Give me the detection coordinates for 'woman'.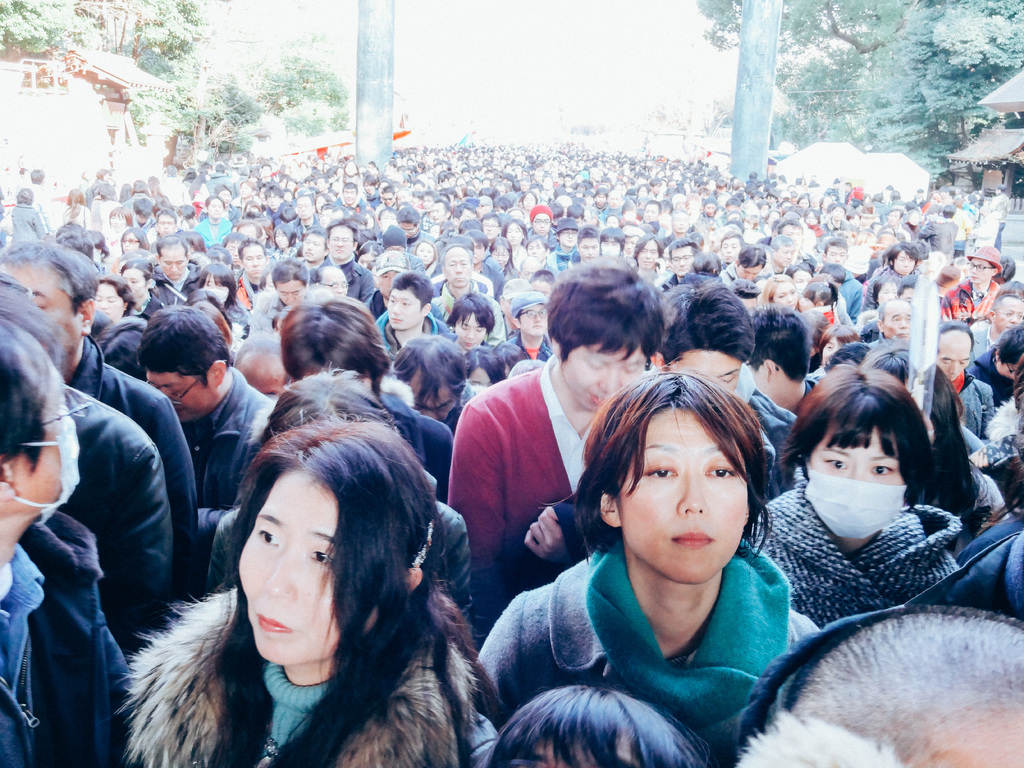
(122,258,169,320).
